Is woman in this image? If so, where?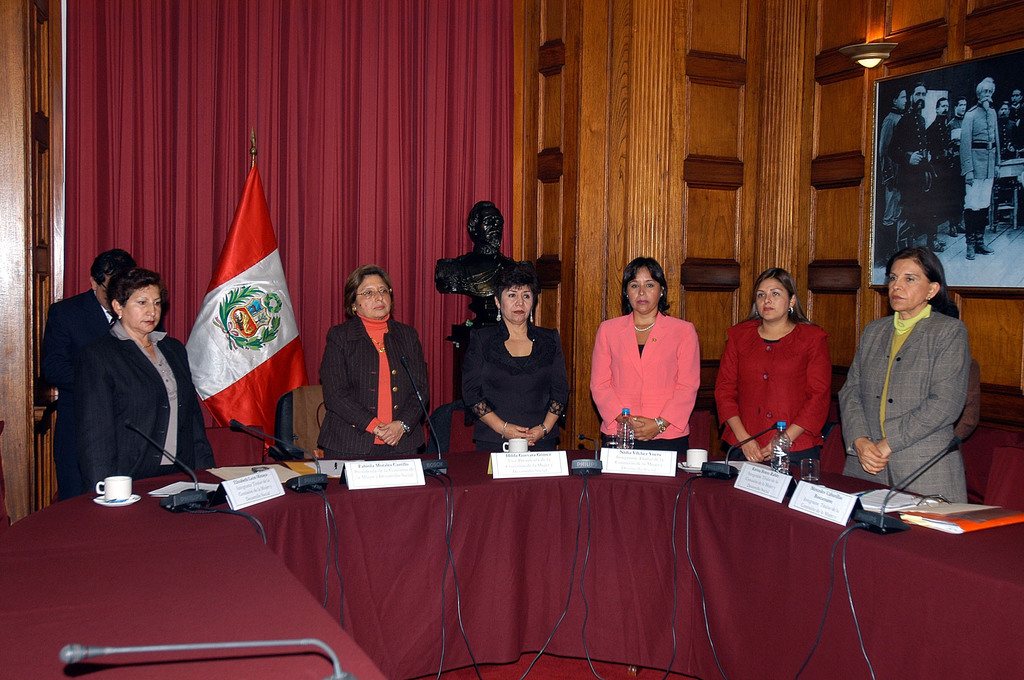
Yes, at BBox(86, 270, 215, 490).
